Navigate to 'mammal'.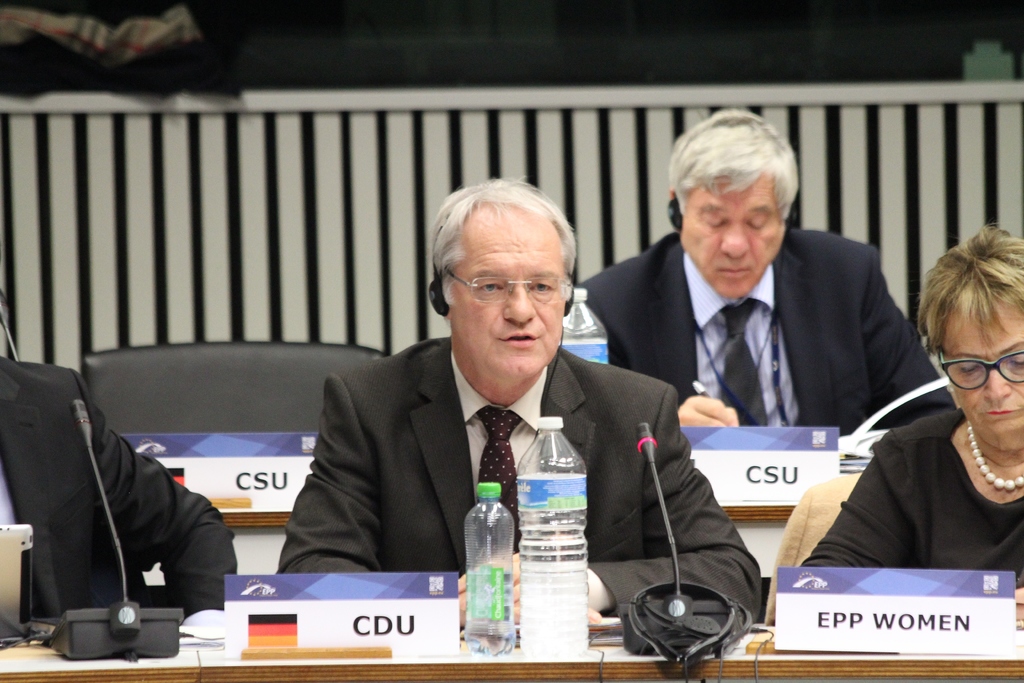
Navigation target: select_region(813, 220, 1023, 580).
